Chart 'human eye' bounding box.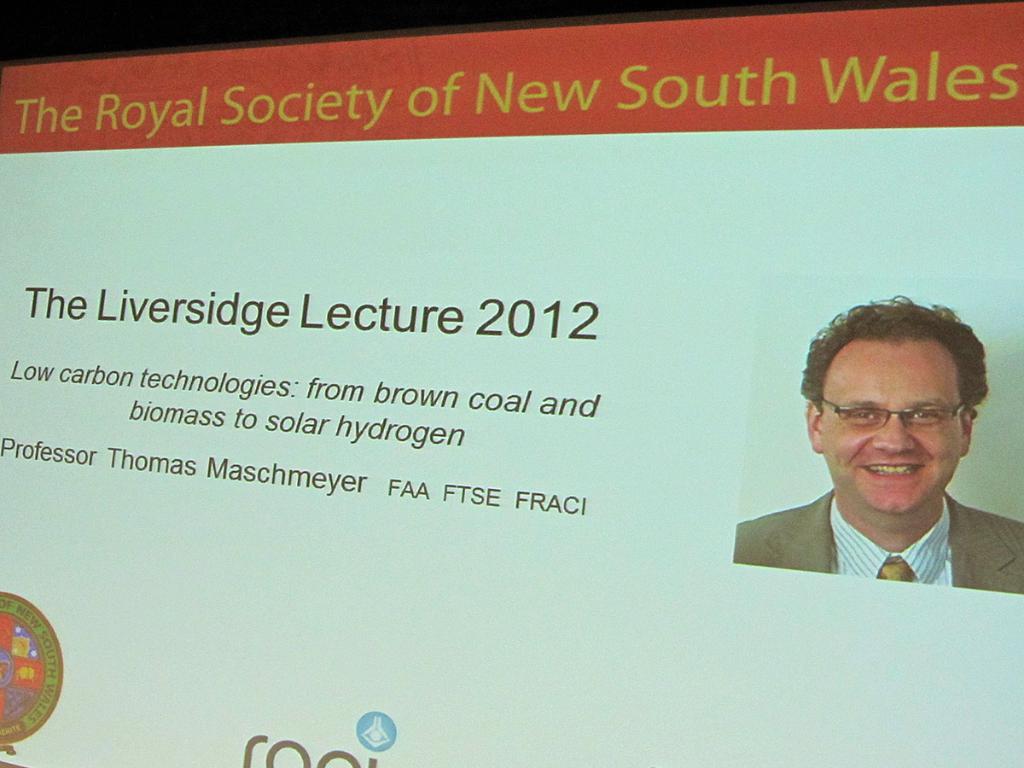
Charted: [left=905, top=404, right=942, bottom=423].
